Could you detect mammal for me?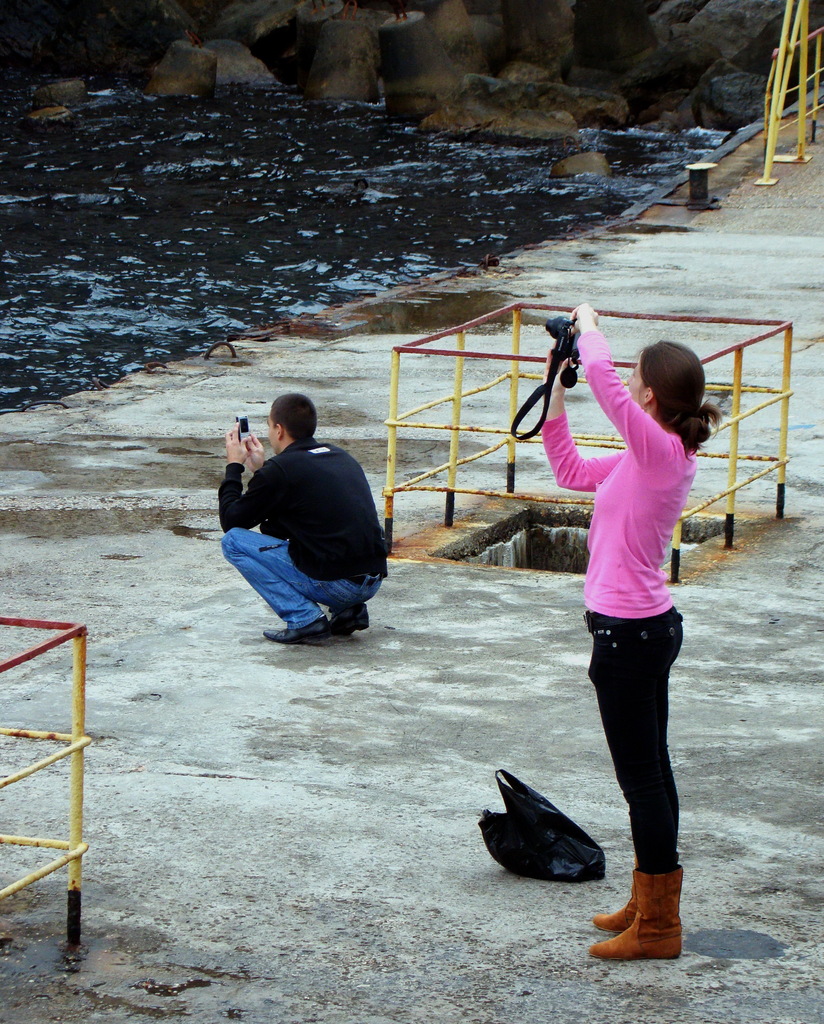
Detection result: 541:305:720:958.
